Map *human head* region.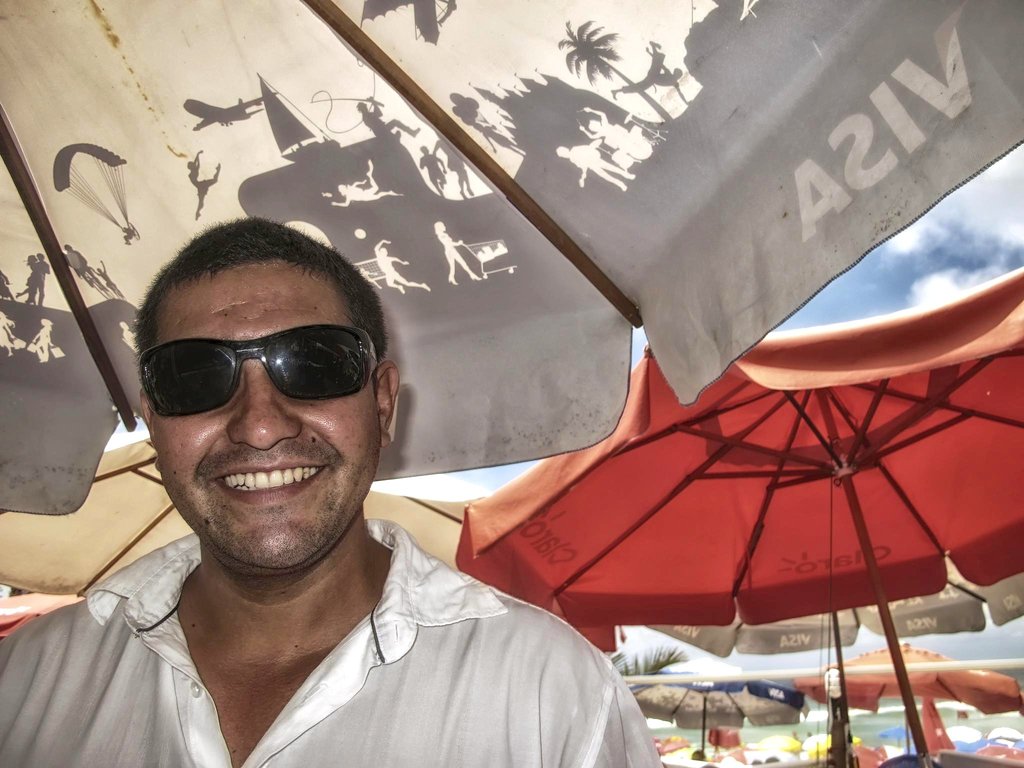
Mapped to 23:252:40:268.
